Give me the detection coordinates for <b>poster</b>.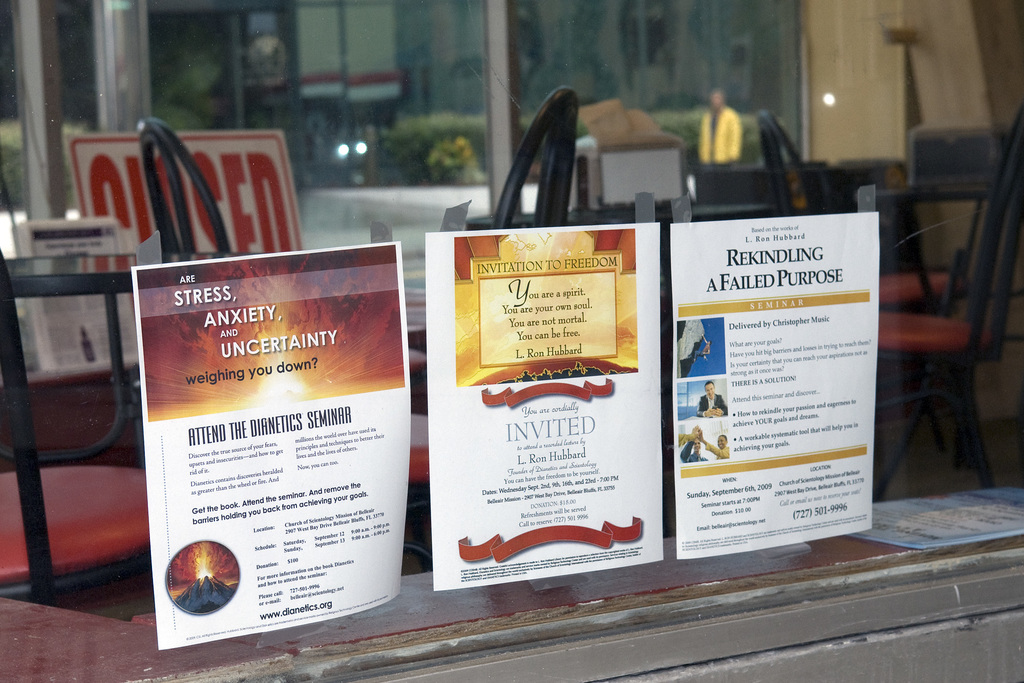
(72,125,308,277).
